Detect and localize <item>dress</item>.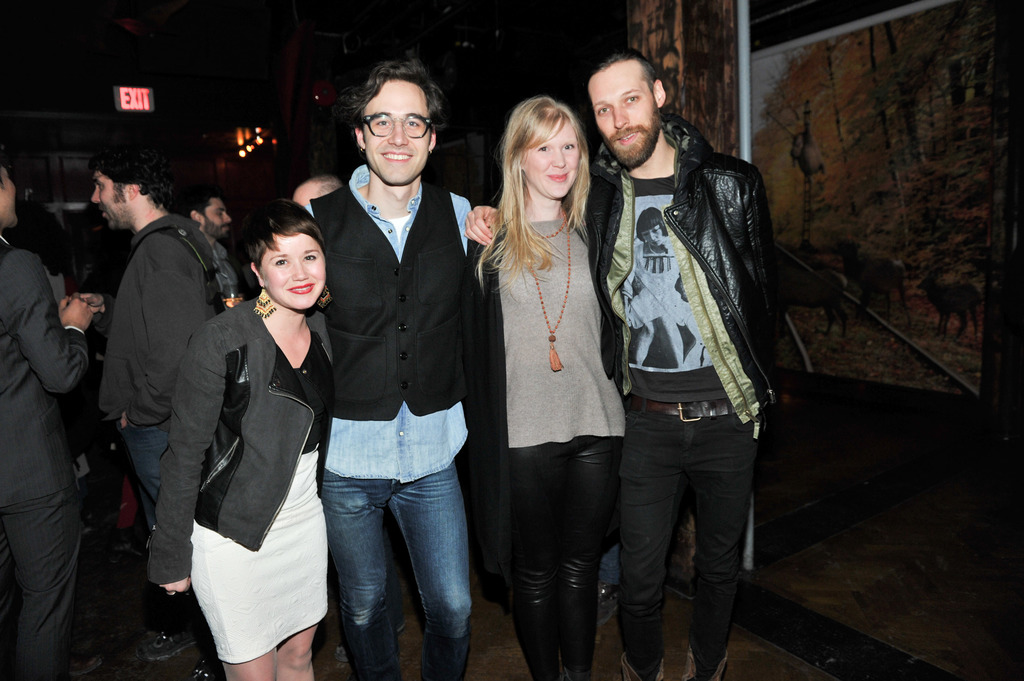
Localized at {"x1": 181, "y1": 326, "x2": 325, "y2": 660}.
